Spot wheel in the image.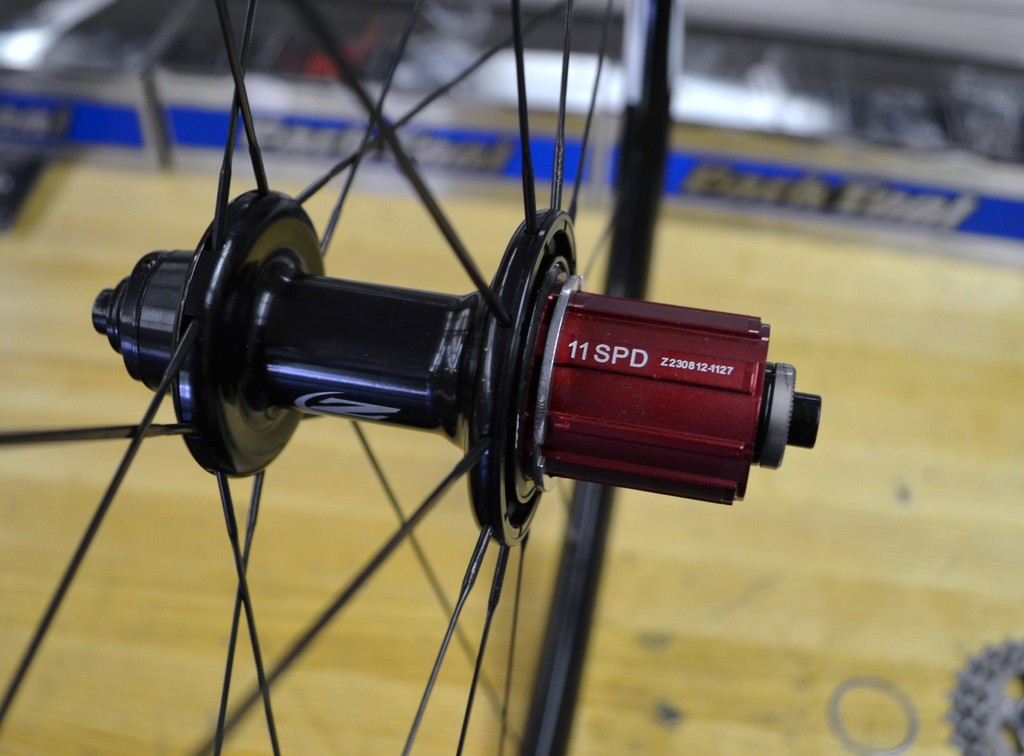
wheel found at 0, 0, 821, 755.
